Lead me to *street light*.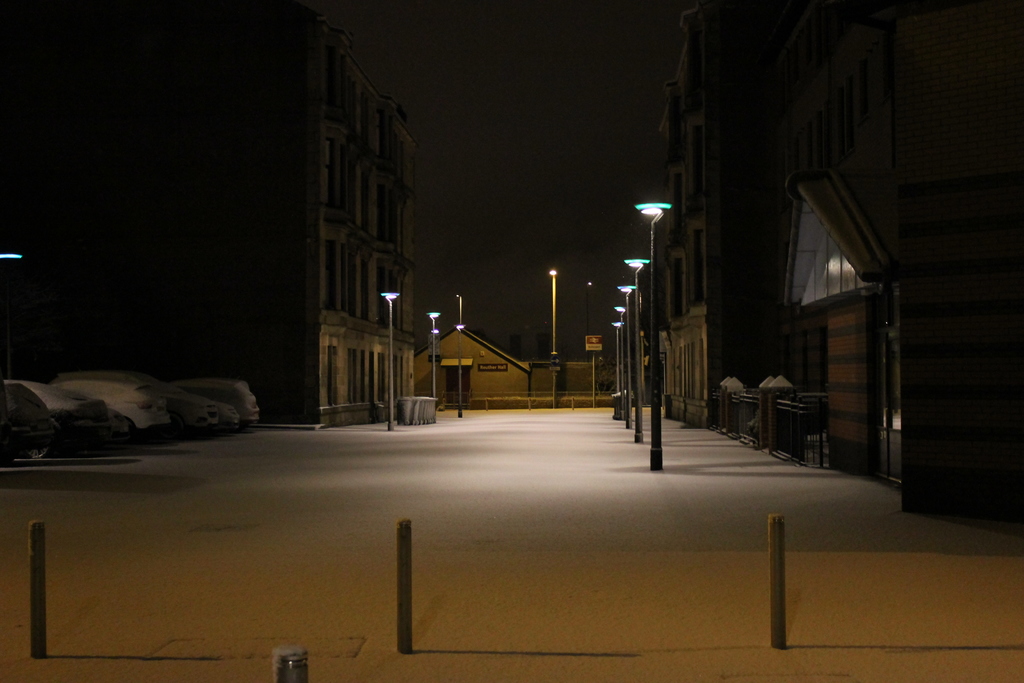
Lead to detection(637, 203, 669, 470).
